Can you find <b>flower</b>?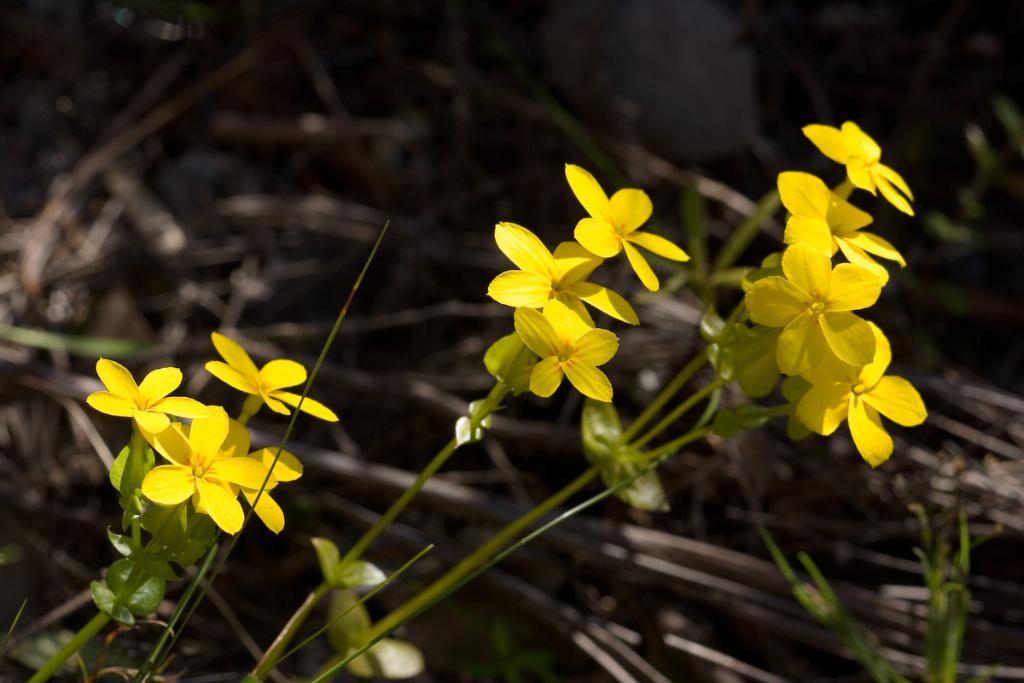
Yes, bounding box: 775/165/907/280.
